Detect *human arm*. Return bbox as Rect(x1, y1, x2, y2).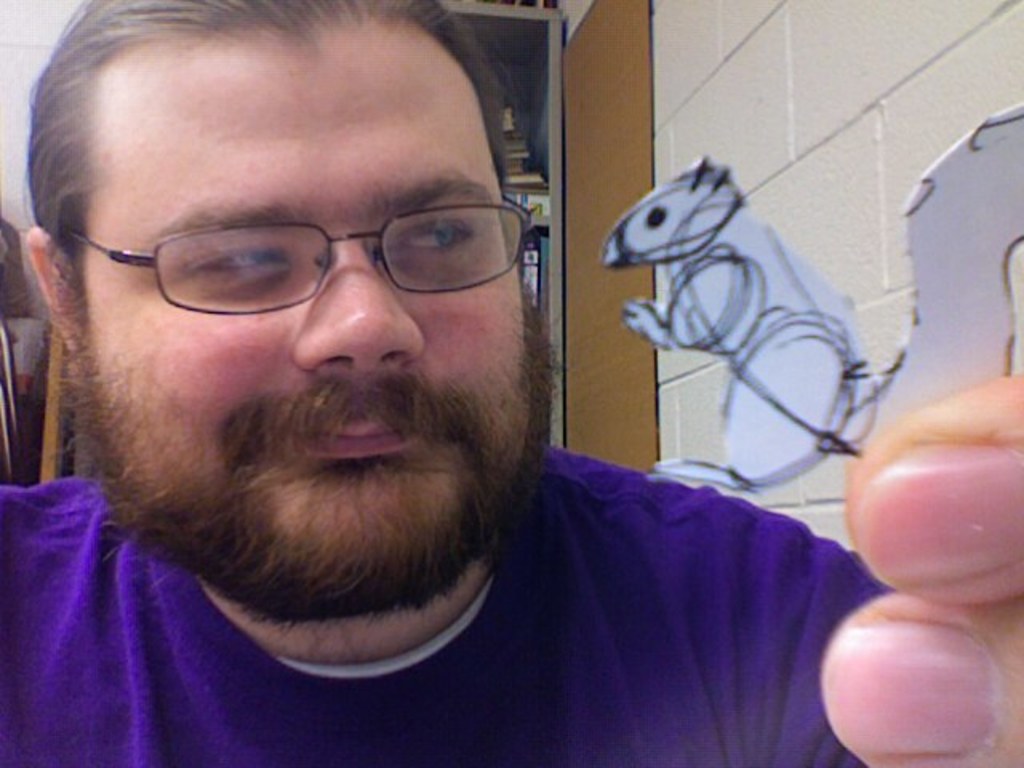
Rect(603, 368, 1022, 766).
